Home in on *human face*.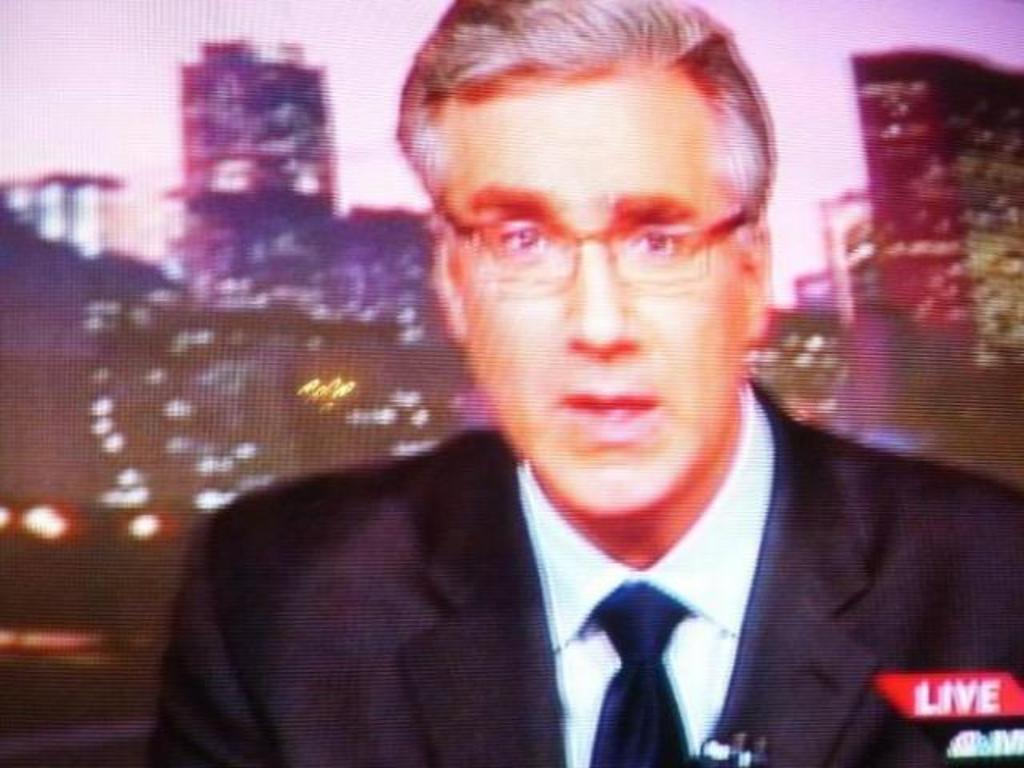
Homed in at l=438, t=66, r=742, b=514.
